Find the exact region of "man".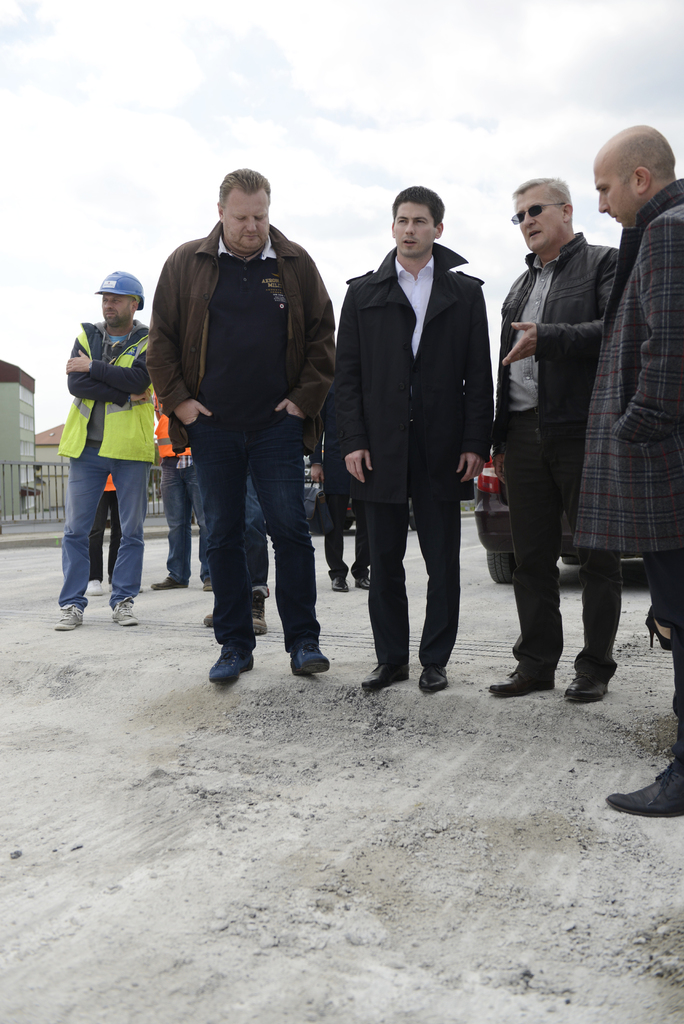
Exact region: bbox=[54, 271, 156, 630].
